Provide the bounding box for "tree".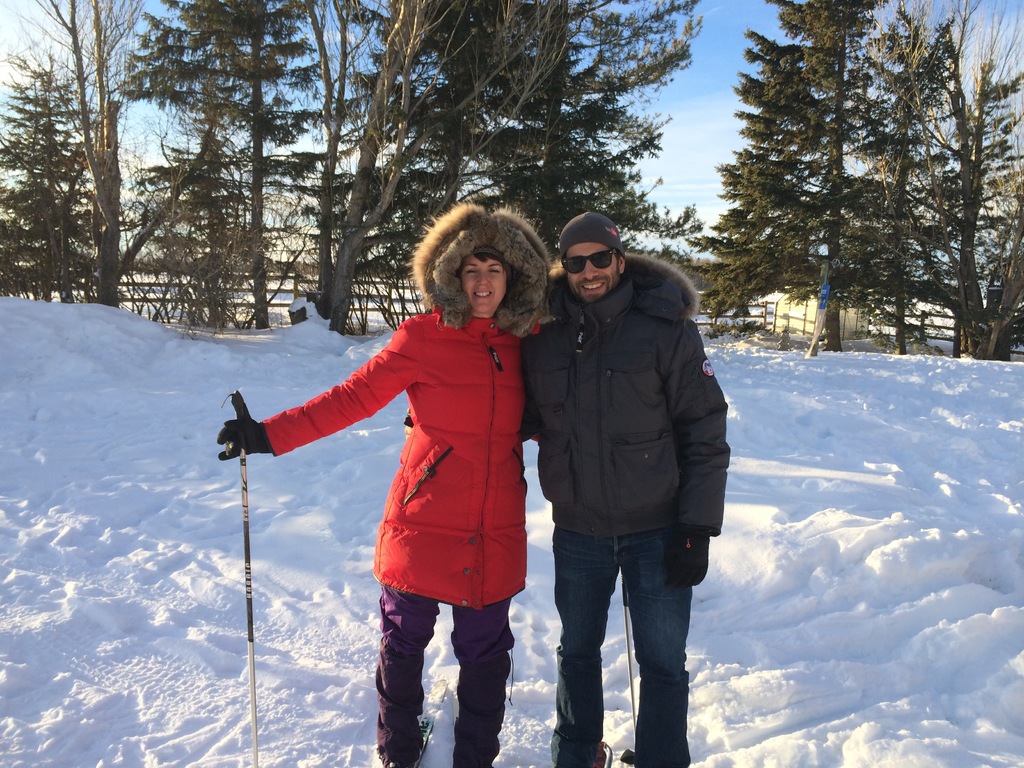
692/26/997/372.
